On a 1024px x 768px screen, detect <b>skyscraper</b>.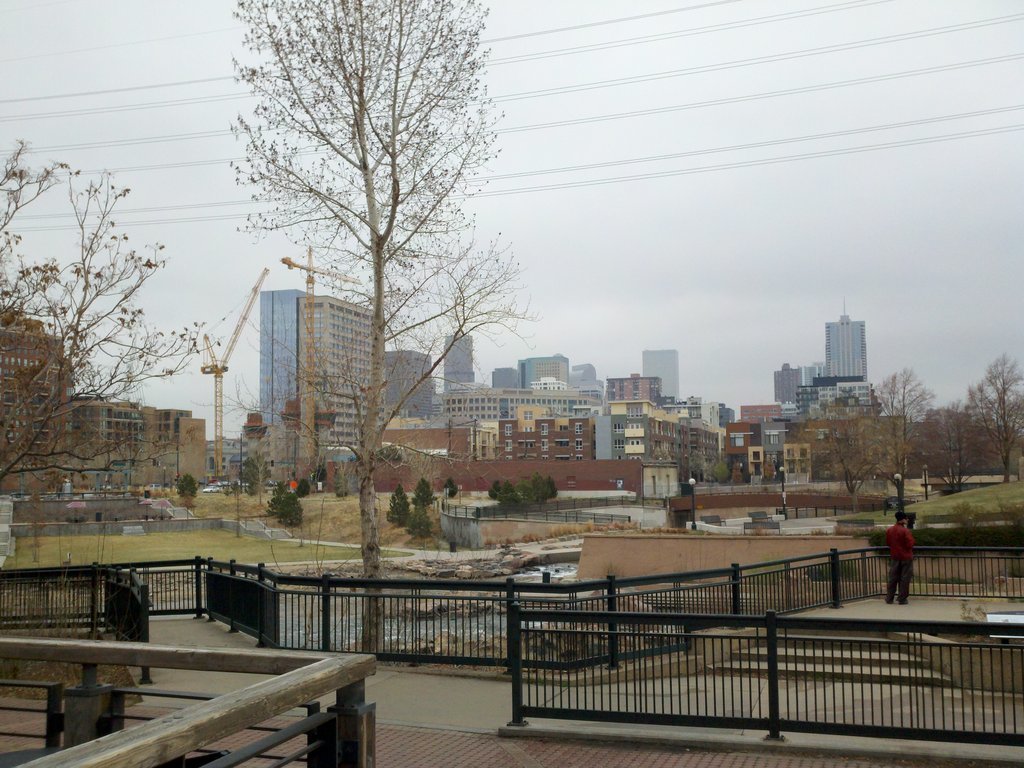
rect(260, 293, 388, 430).
